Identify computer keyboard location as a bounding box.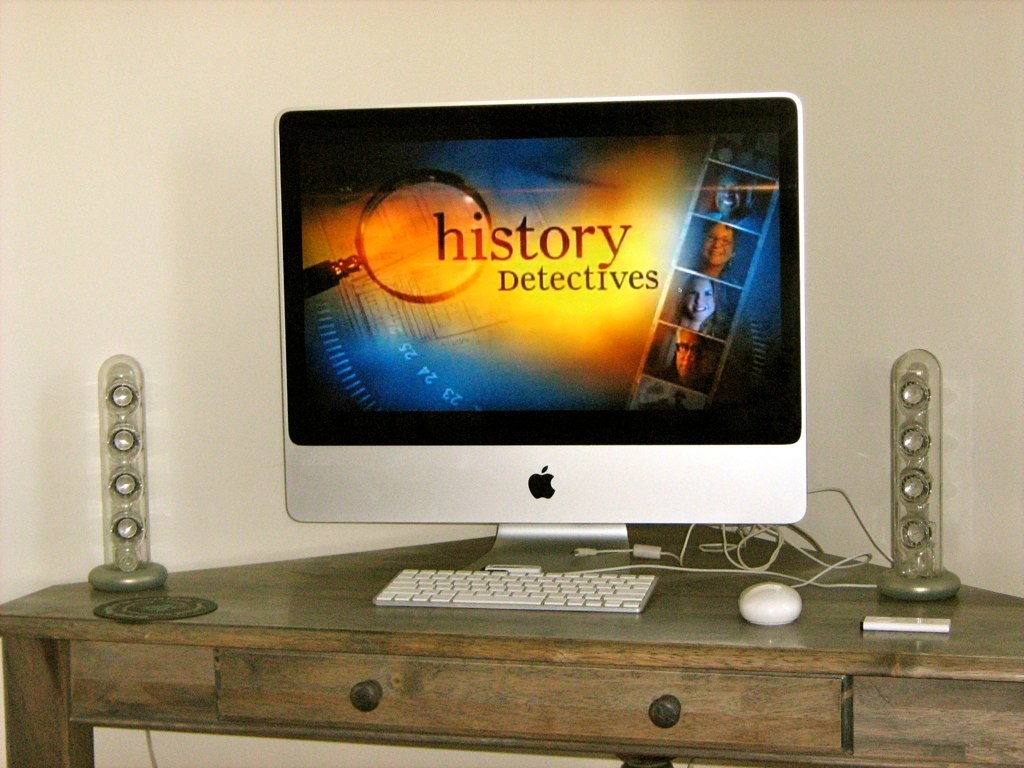
box(372, 568, 660, 610).
